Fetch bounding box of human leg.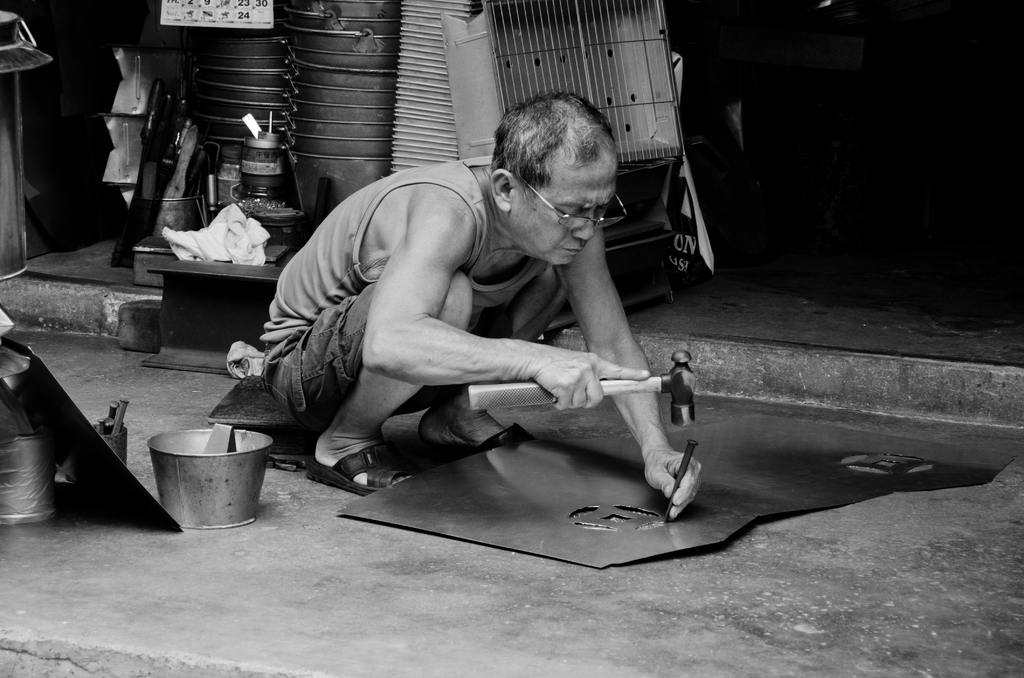
Bbox: detection(440, 265, 566, 446).
